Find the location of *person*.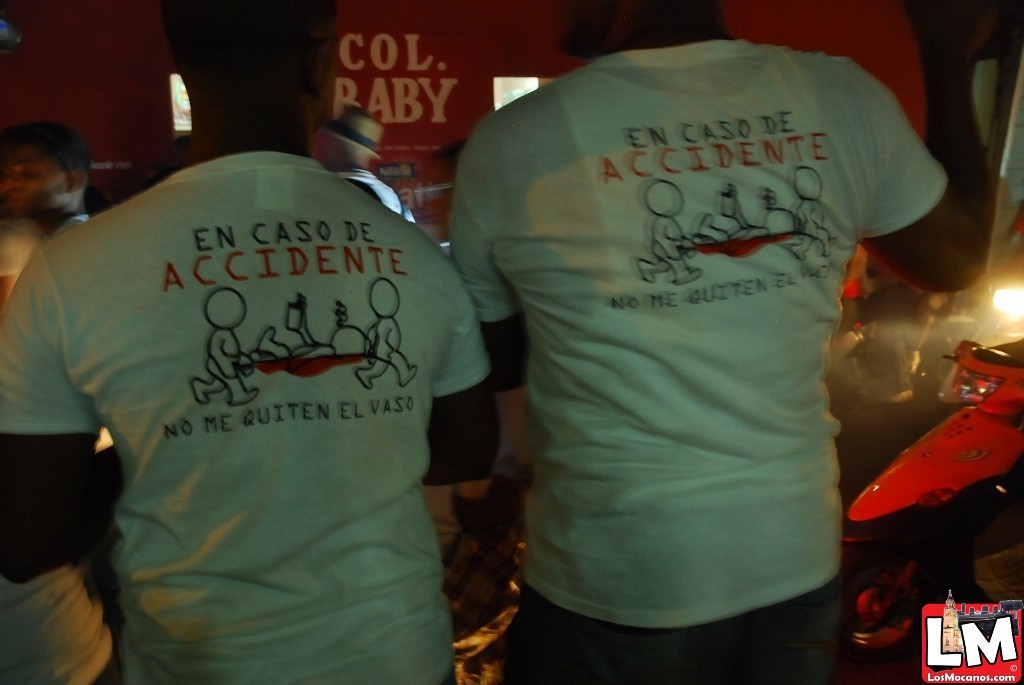
Location: (13, 86, 527, 665).
